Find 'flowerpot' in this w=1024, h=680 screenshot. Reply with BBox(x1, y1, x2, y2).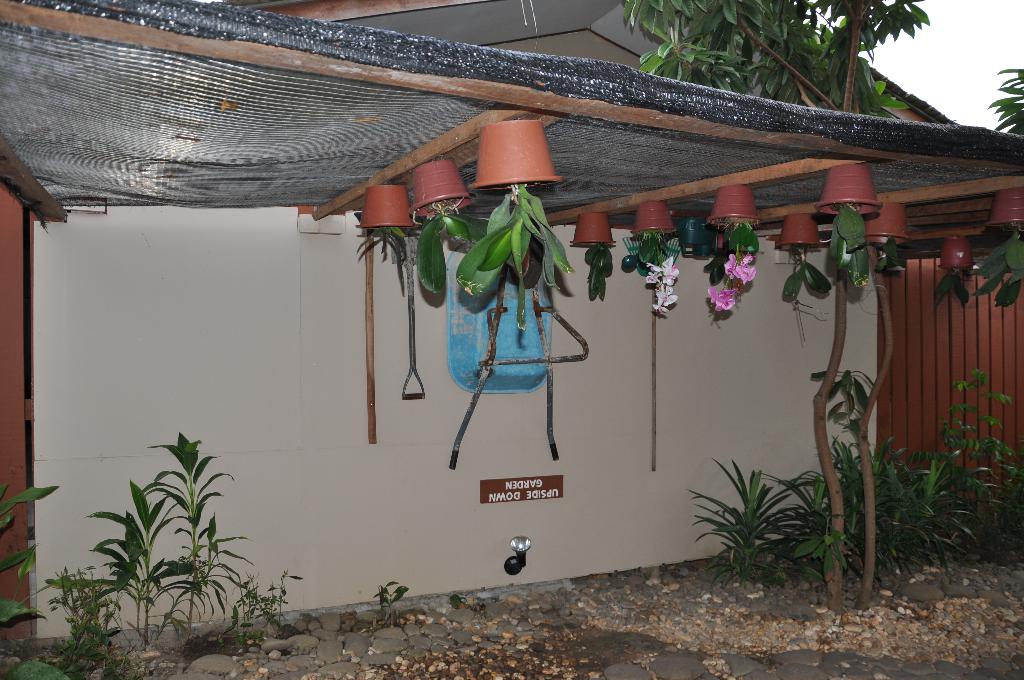
BBox(814, 159, 884, 222).
